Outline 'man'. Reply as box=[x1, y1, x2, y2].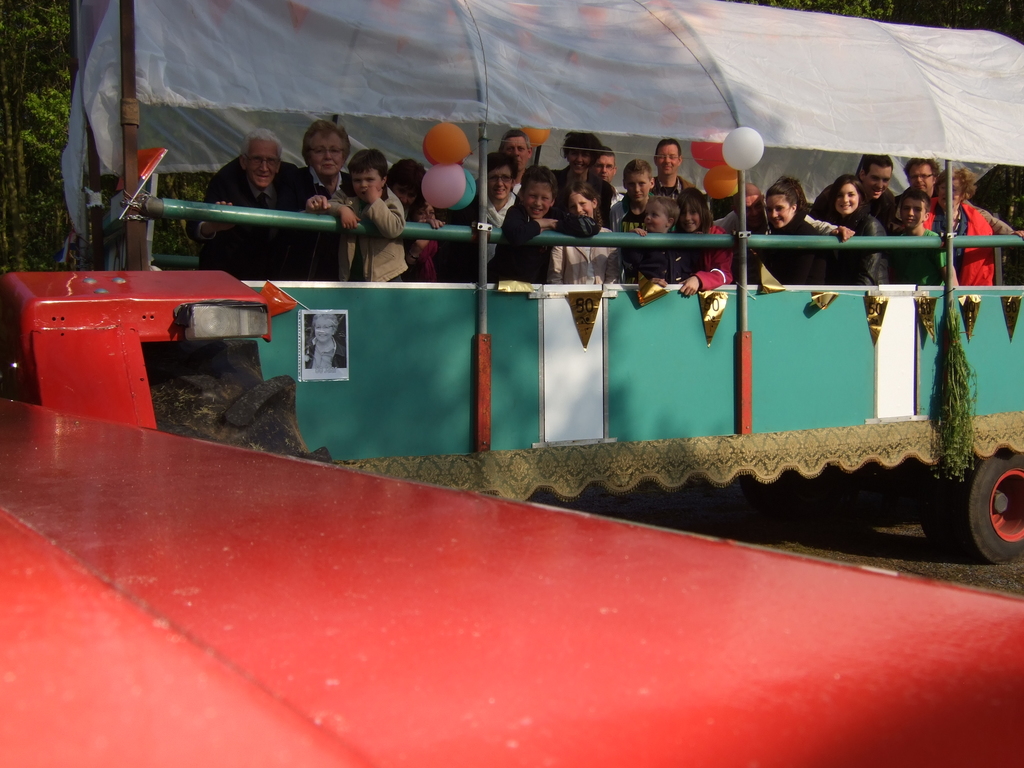
box=[813, 159, 899, 227].
